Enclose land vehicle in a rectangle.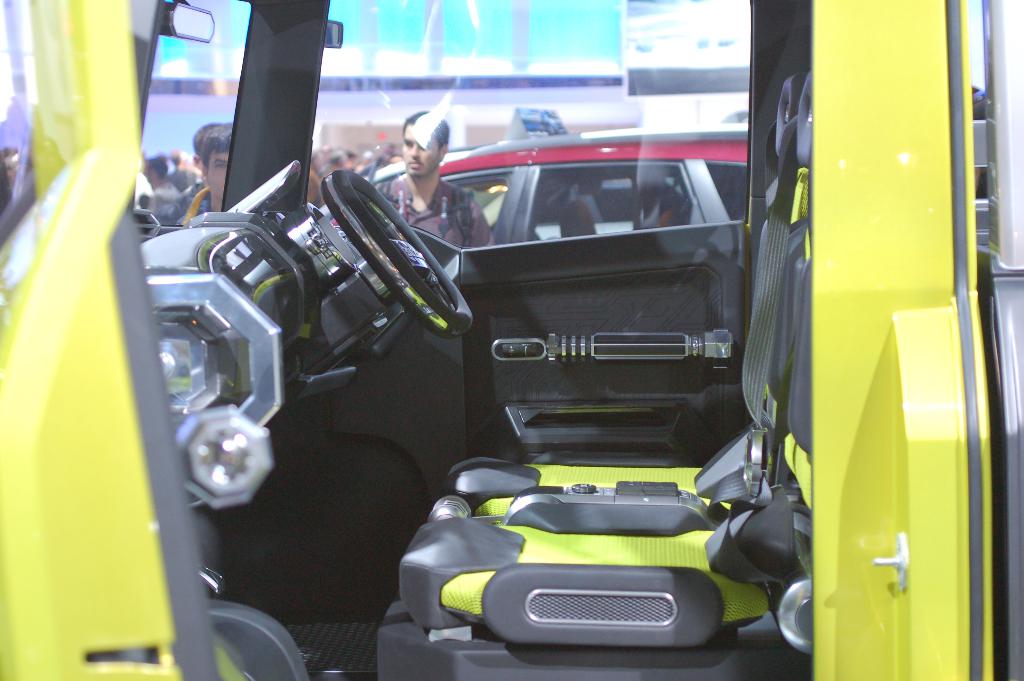
{"left": 0, "top": 0, "right": 1023, "bottom": 680}.
